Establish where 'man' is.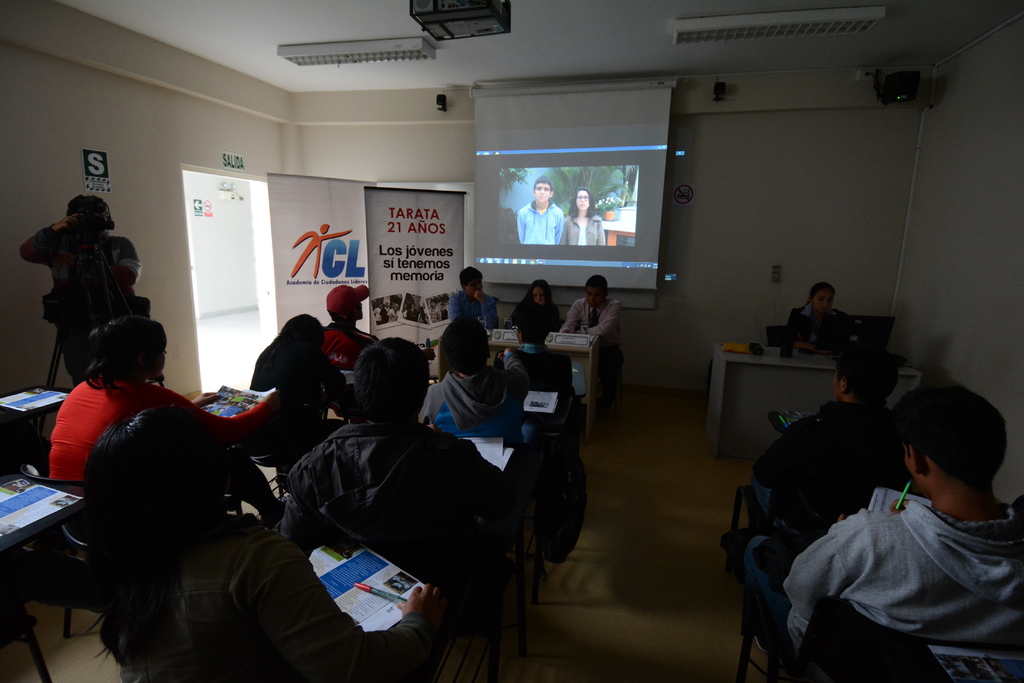
Established at (x1=19, y1=196, x2=140, y2=382).
